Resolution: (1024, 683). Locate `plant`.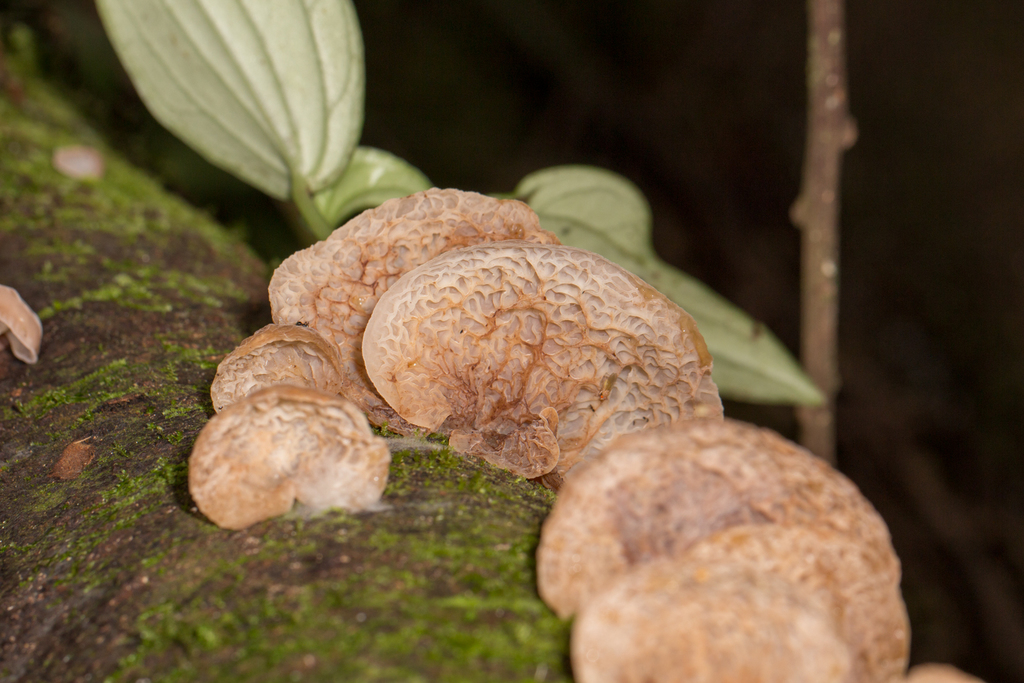
<bbox>89, 0, 836, 436</bbox>.
